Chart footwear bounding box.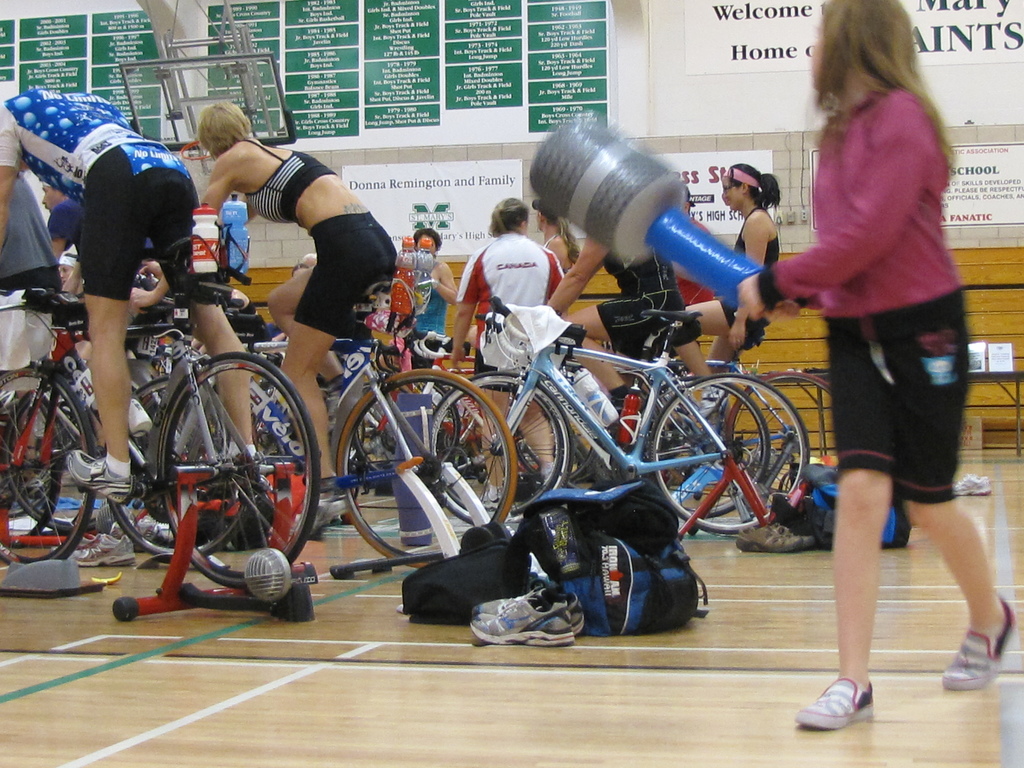
Charted: left=469, top=587, right=575, bottom=650.
